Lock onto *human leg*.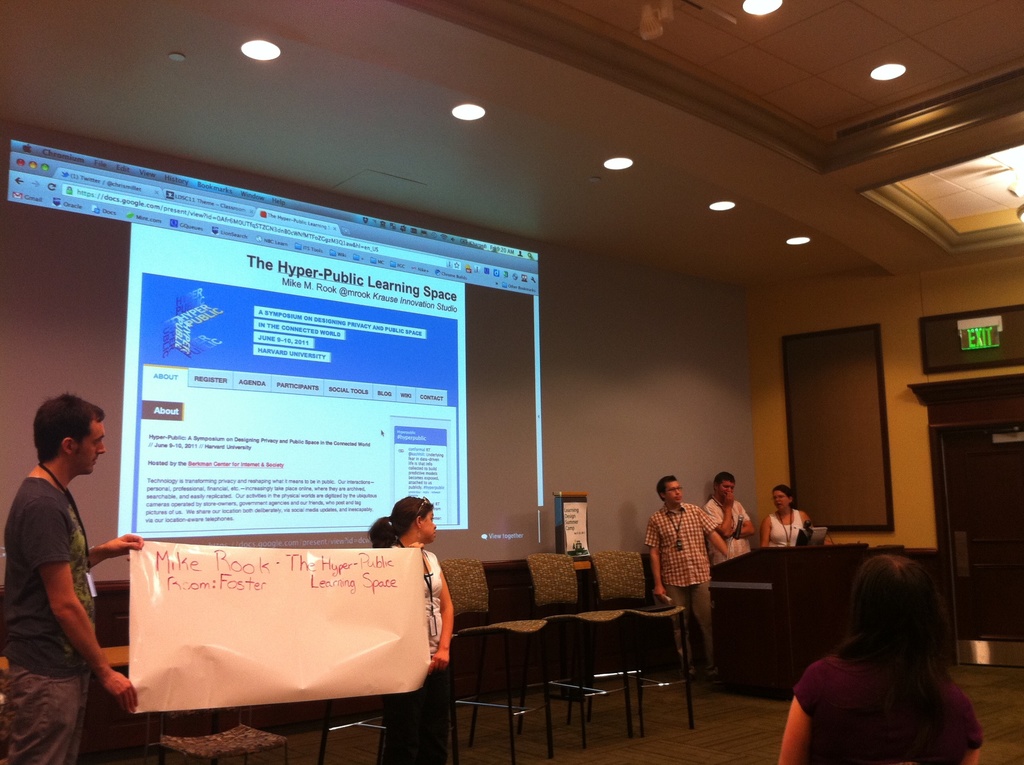
Locked: region(692, 575, 709, 683).
